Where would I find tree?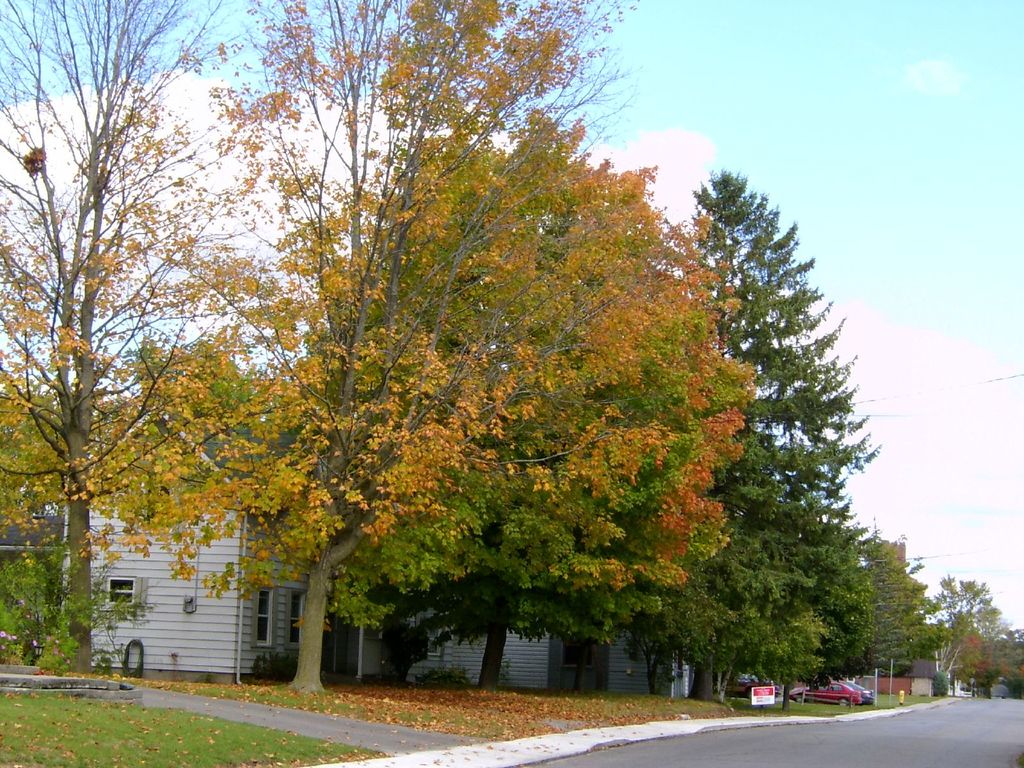
At x1=625, y1=166, x2=865, y2=692.
